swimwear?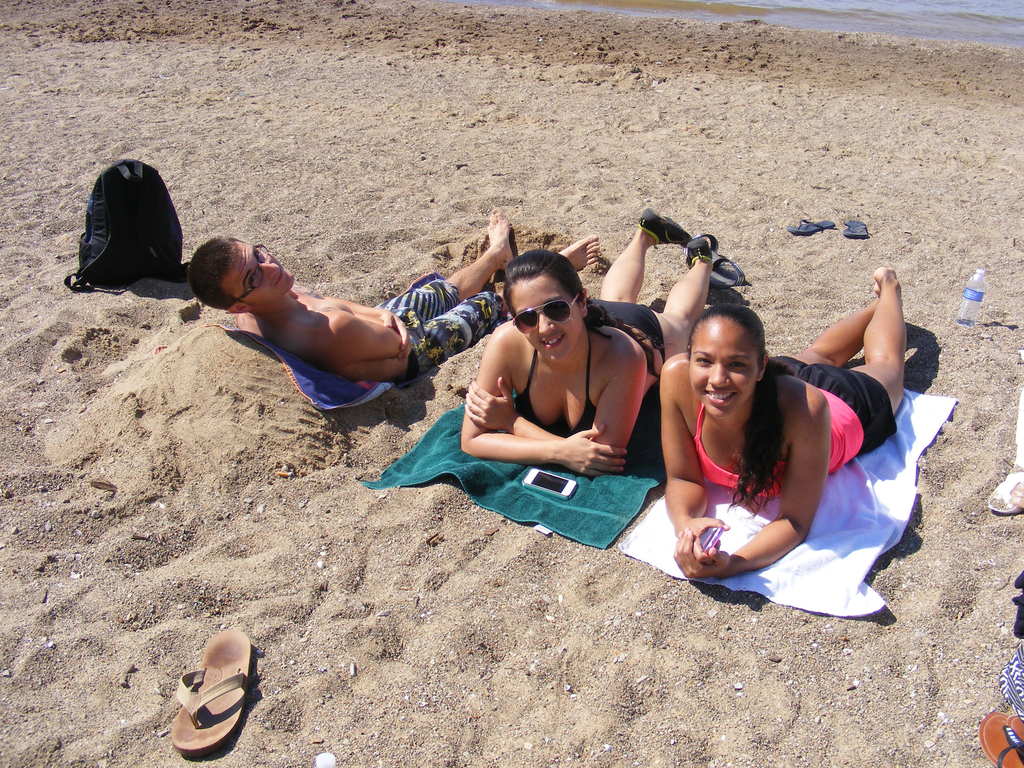
l=682, t=355, r=900, b=502
